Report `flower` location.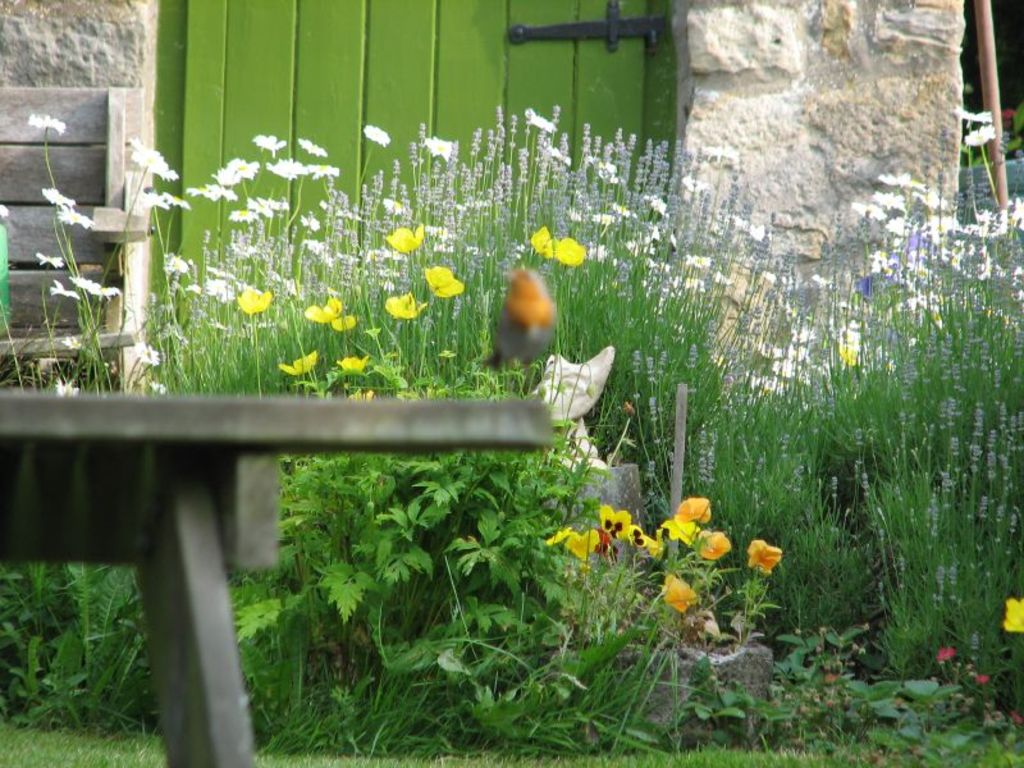
Report: box(29, 113, 64, 138).
